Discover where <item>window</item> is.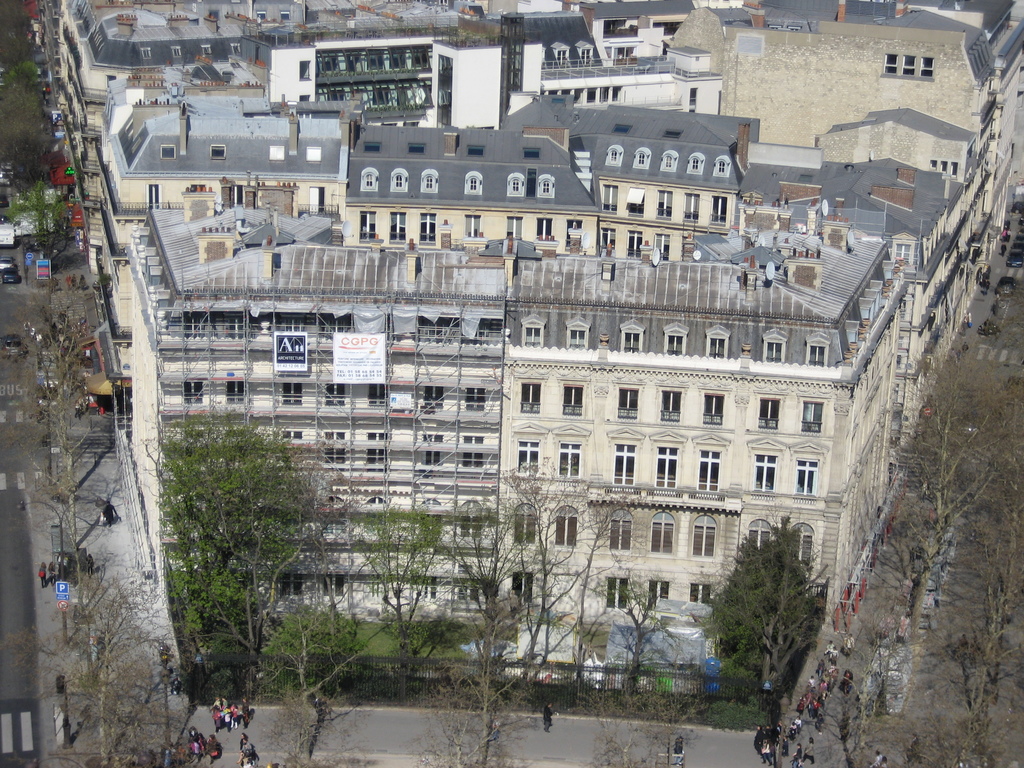
Discovered at box=[663, 148, 680, 170].
